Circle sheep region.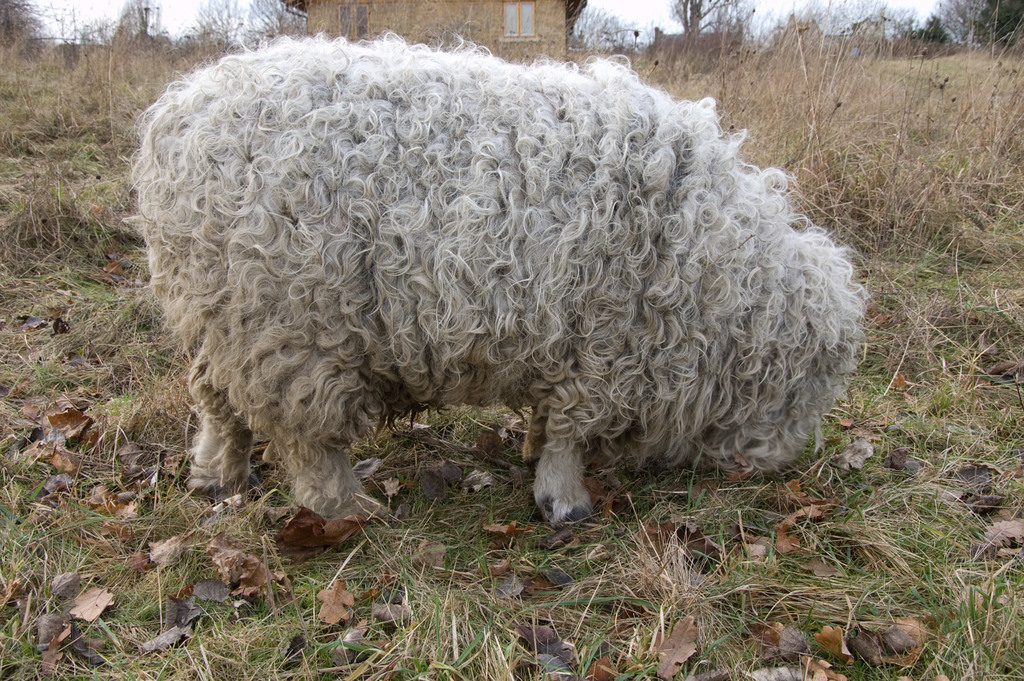
Region: pyautogui.locateOnScreen(132, 28, 875, 525).
